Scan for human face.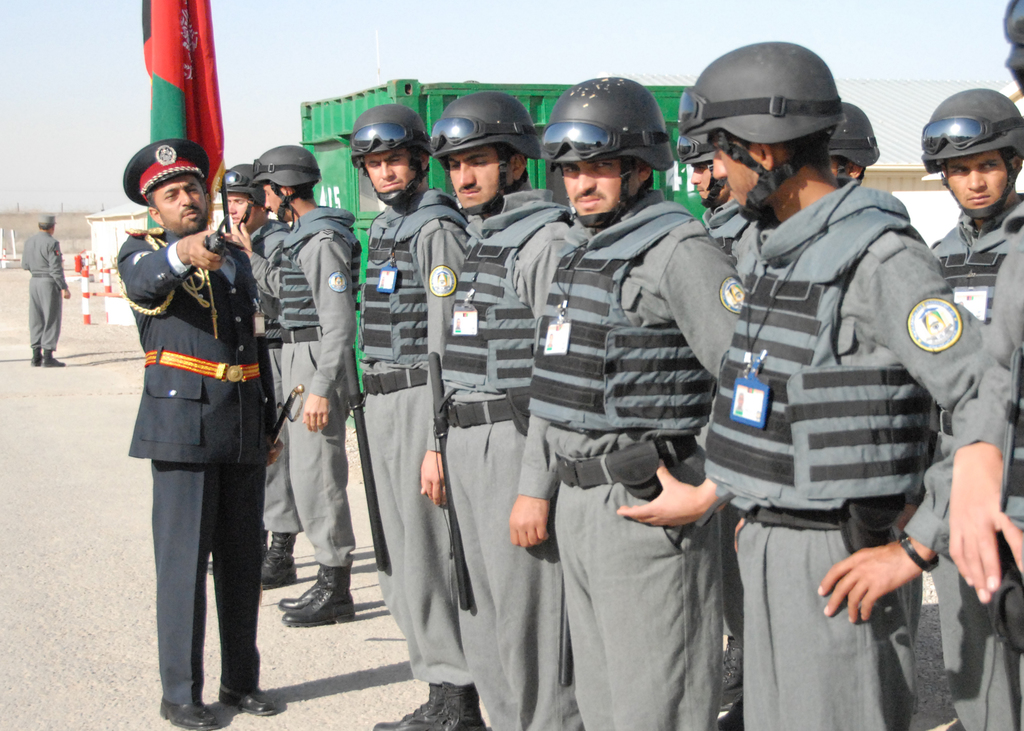
Scan result: [157,172,209,233].
